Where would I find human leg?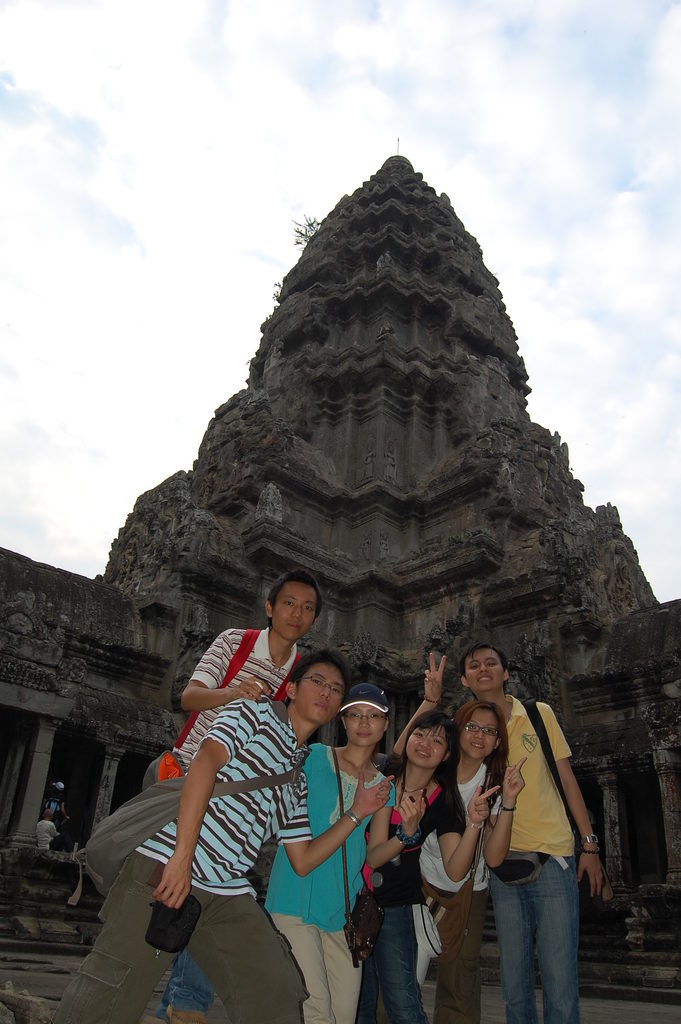
At <bbox>438, 884, 484, 1021</bbox>.
